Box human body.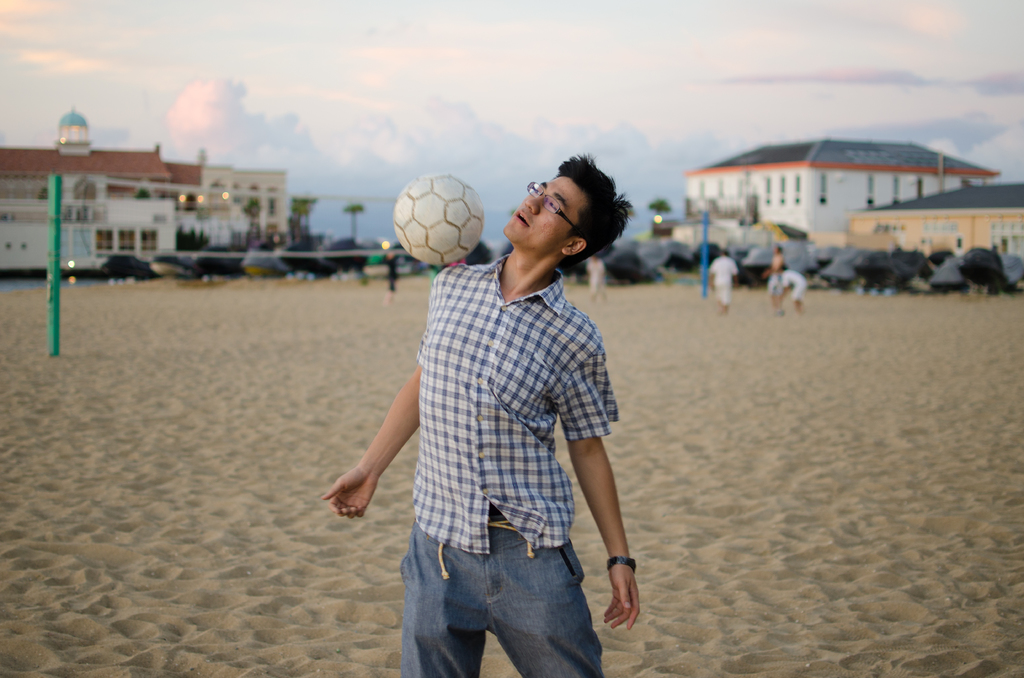
BBox(362, 151, 639, 670).
